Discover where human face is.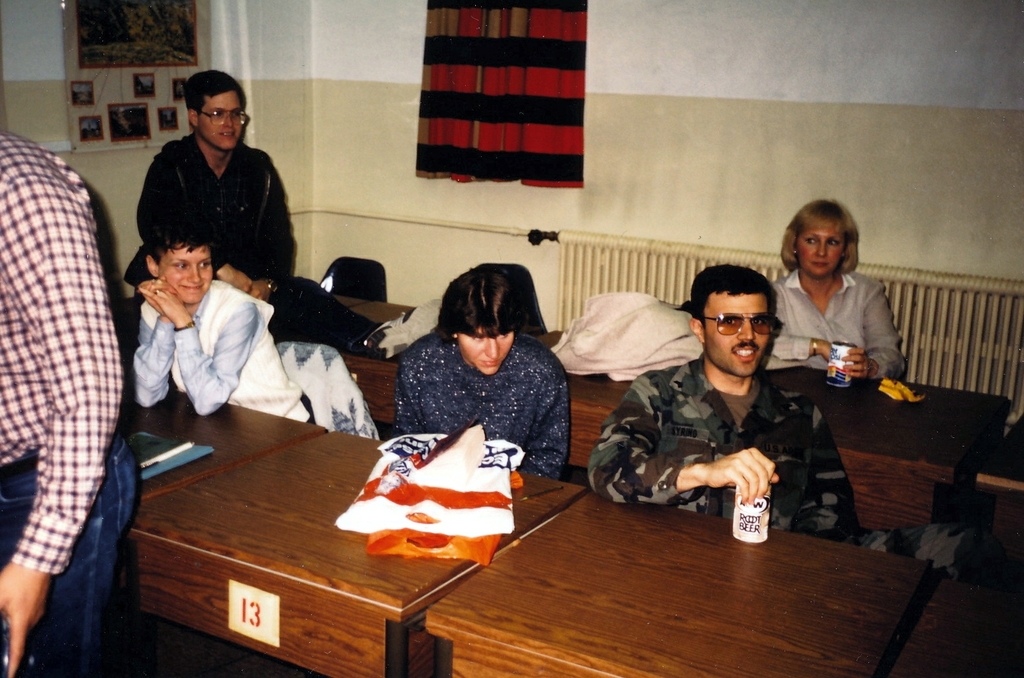
Discovered at (left=196, top=86, right=244, bottom=150).
